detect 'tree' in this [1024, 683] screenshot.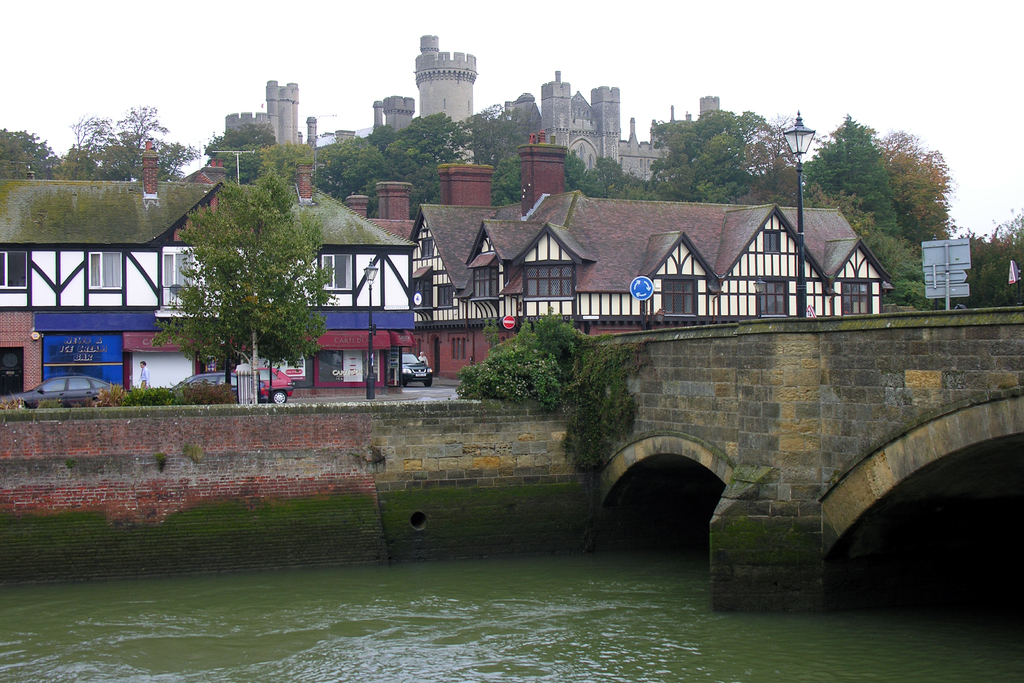
Detection: rect(154, 142, 197, 172).
